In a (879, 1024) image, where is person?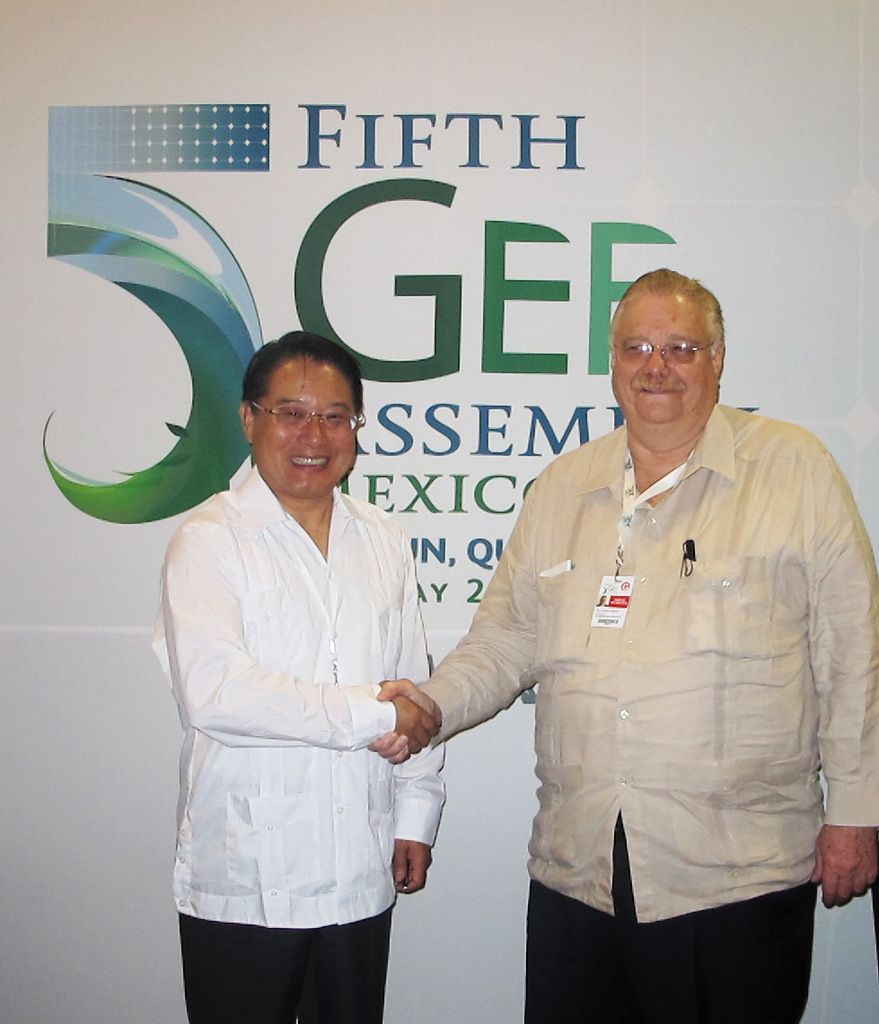
(383, 223, 835, 1023).
